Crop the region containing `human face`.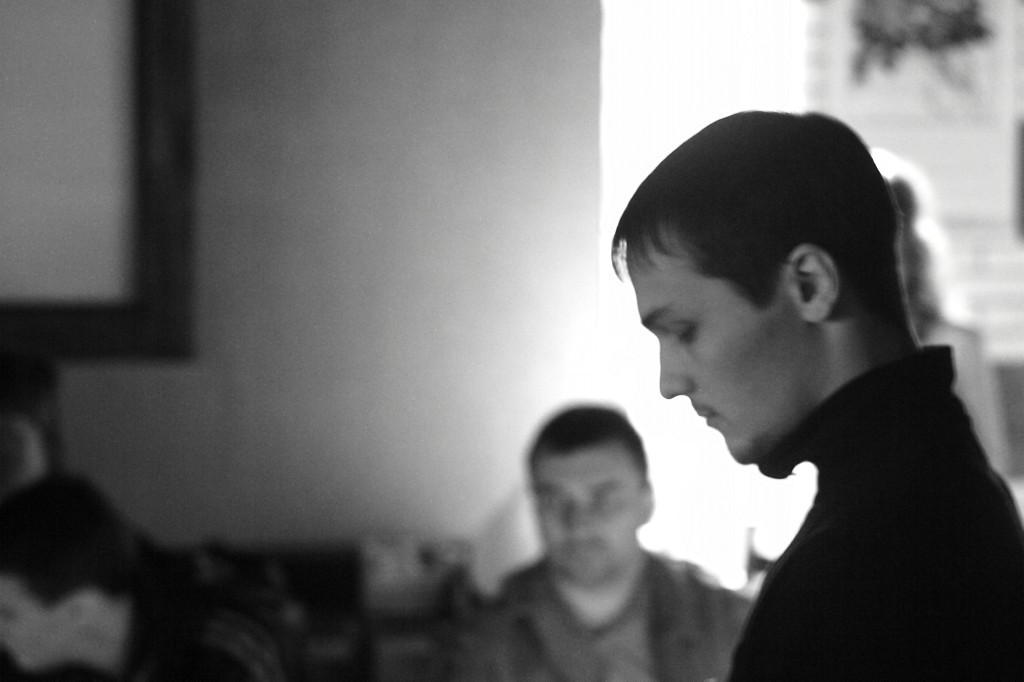
Crop region: <bbox>0, 579, 54, 667</bbox>.
